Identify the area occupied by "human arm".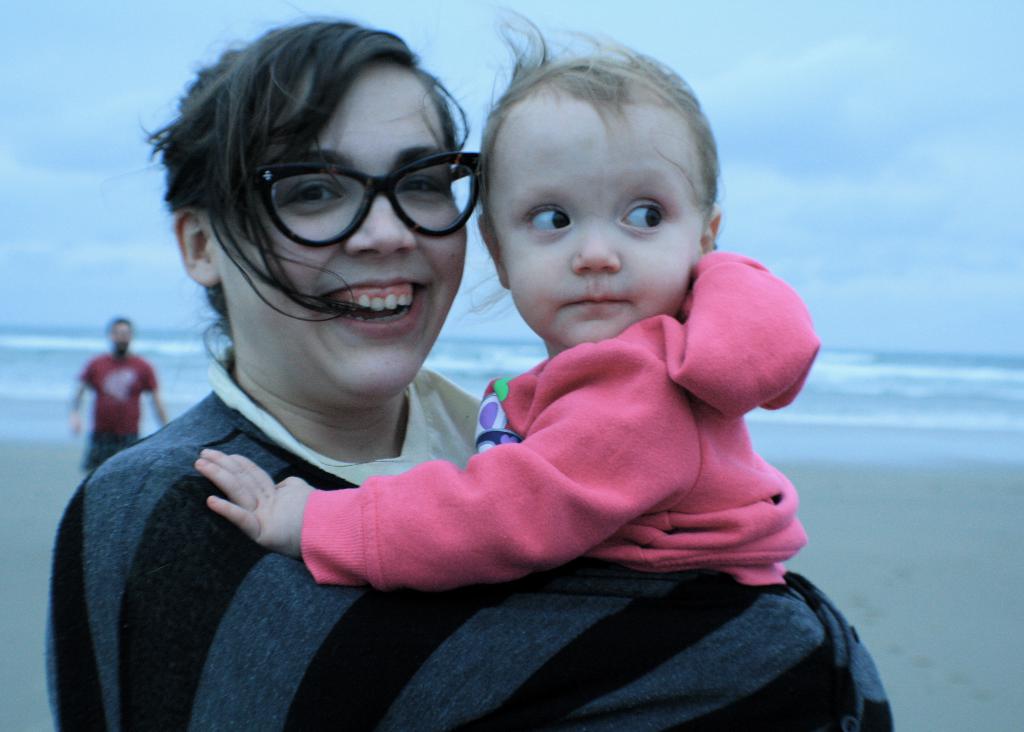
Area: [left=201, top=348, right=696, bottom=582].
